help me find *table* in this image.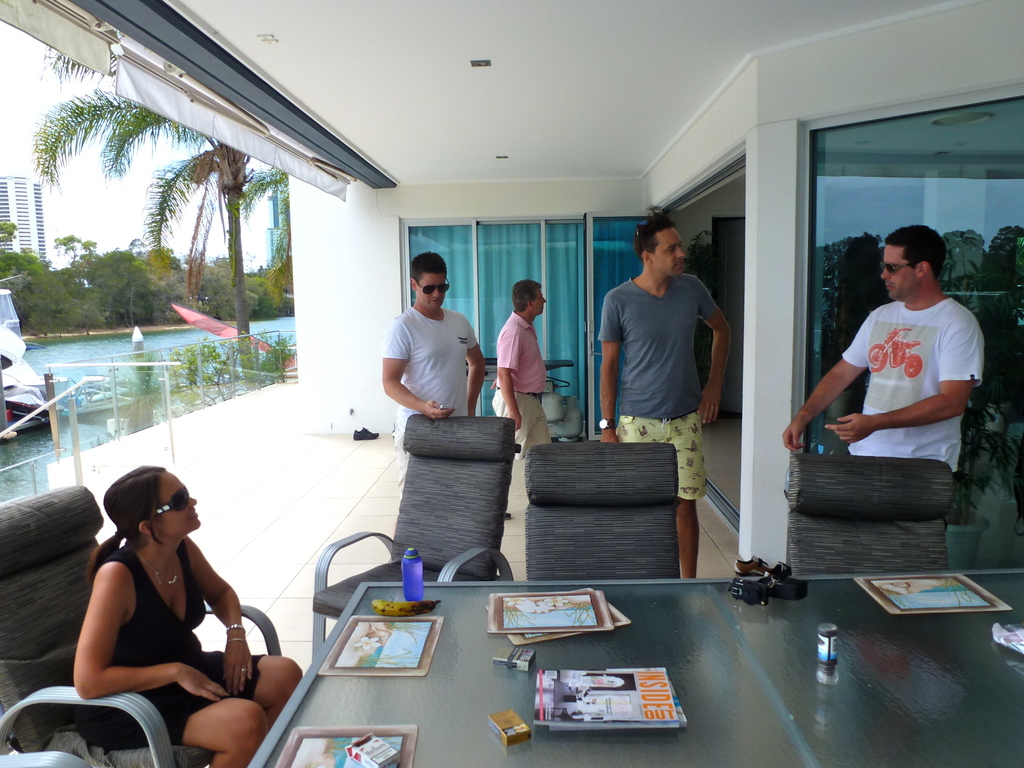
Found it: [x1=239, y1=561, x2=1023, y2=767].
